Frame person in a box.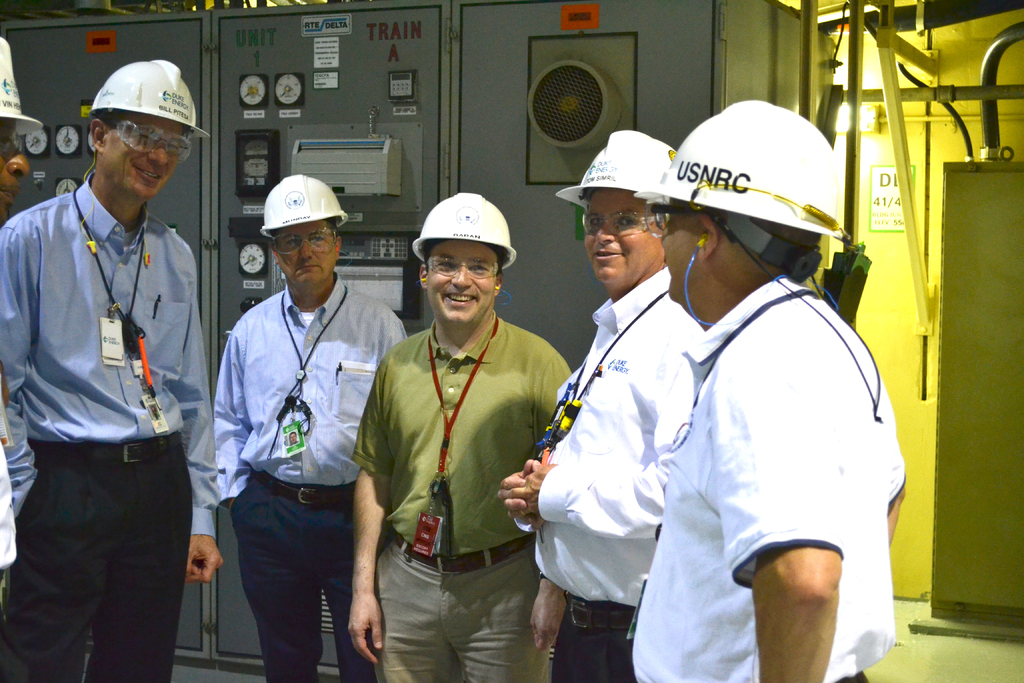
{"left": 0, "top": 33, "right": 46, "bottom": 682}.
